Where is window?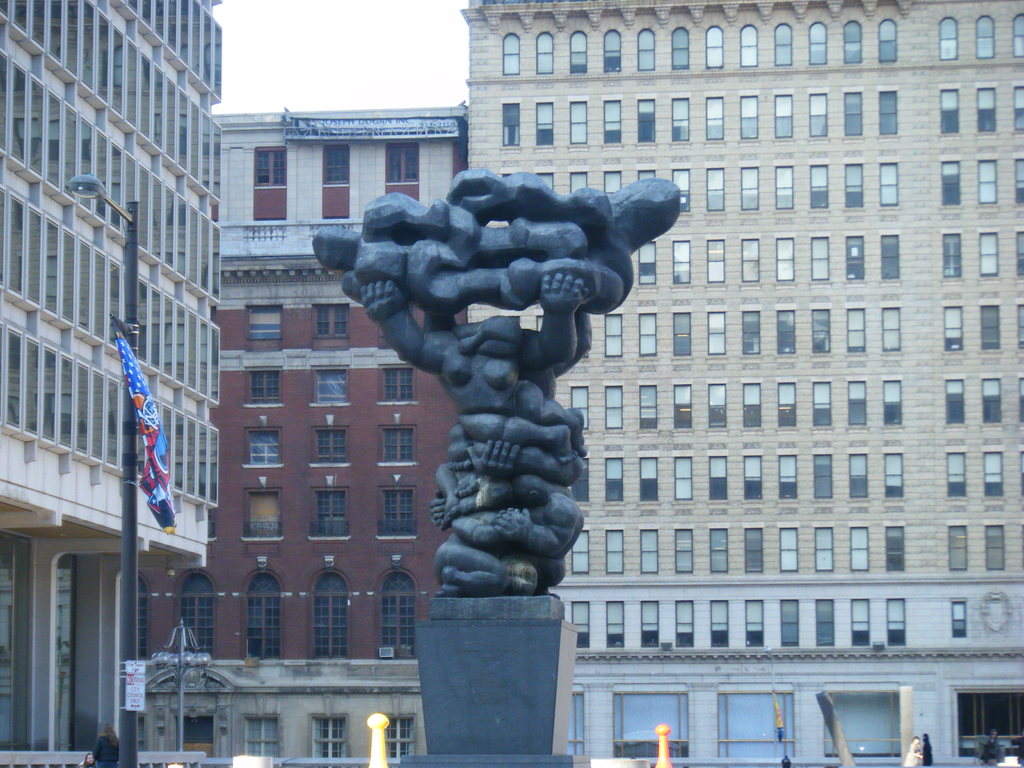
774,159,795,212.
